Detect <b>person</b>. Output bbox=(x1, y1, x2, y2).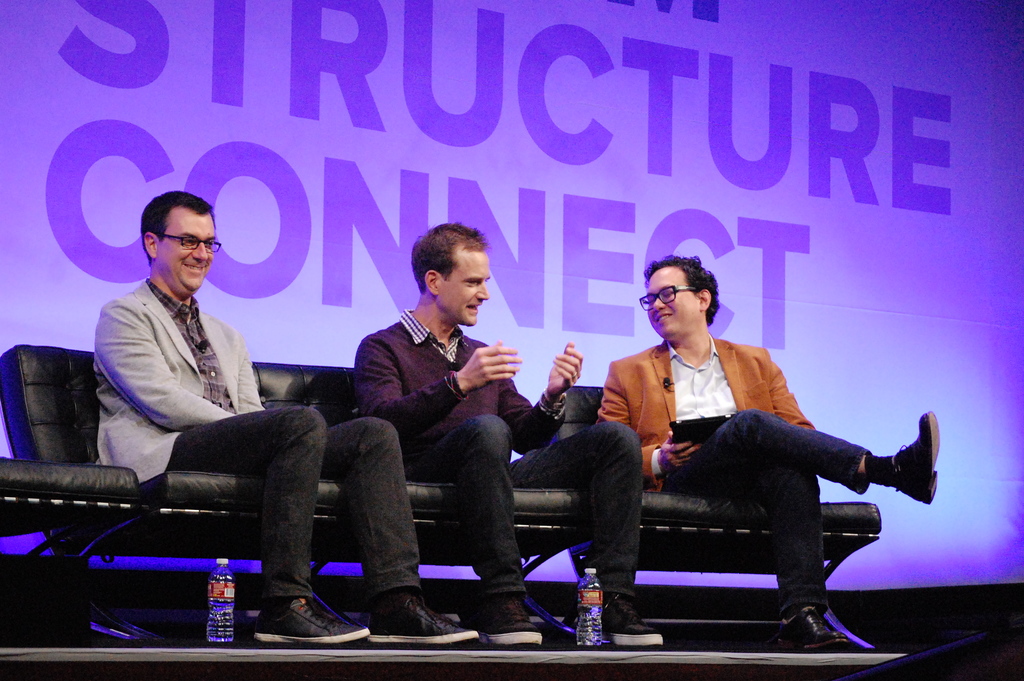
bbox=(355, 220, 666, 643).
